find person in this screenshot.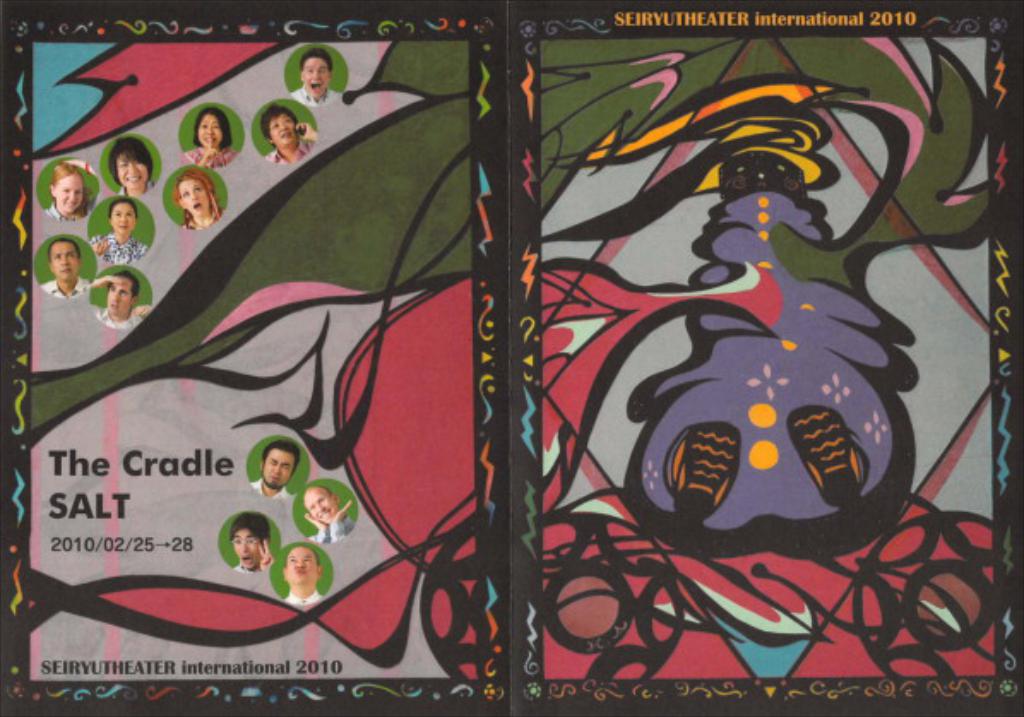
The bounding box for person is BBox(289, 44, 341, 110).
